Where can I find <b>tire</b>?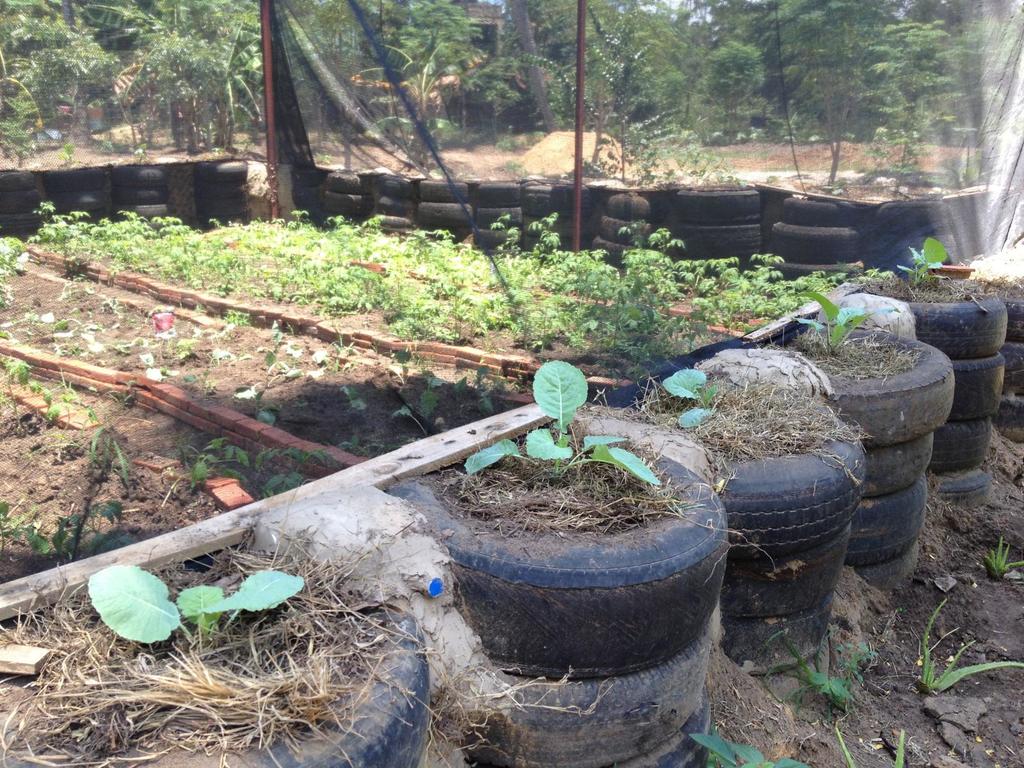
You can find it at {"x1": 115, "y1": 188, "x2": 168, "y2": 202}.
